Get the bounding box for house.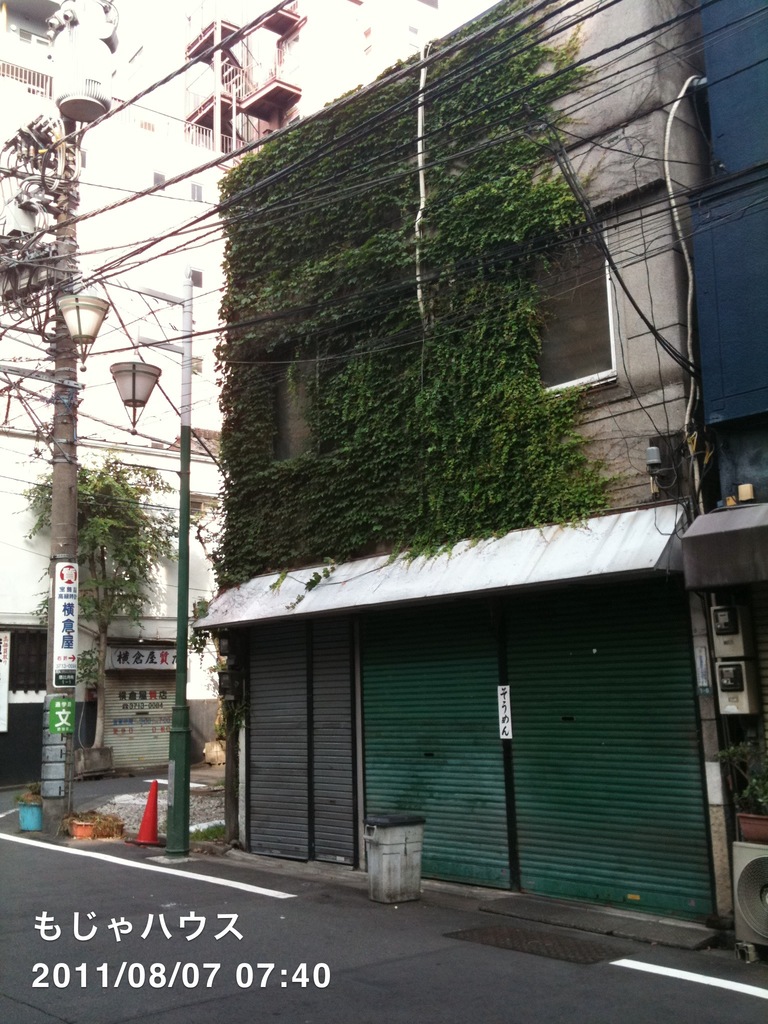
<box>189,0,710,950</box>.
